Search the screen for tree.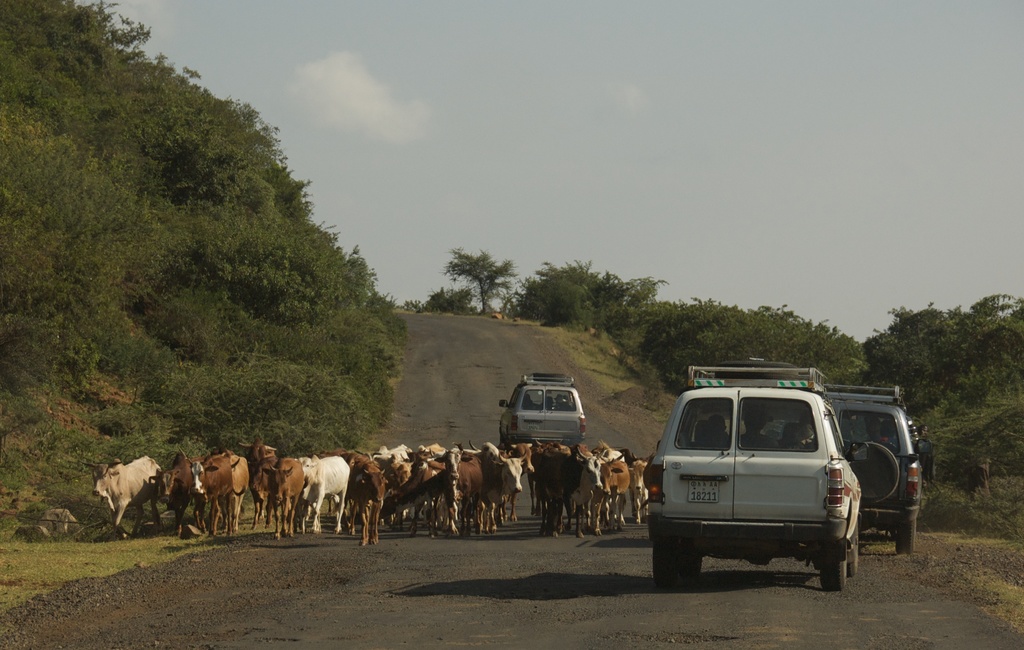
Found at (x1=404, y1=277, x2=476, y2=313).
